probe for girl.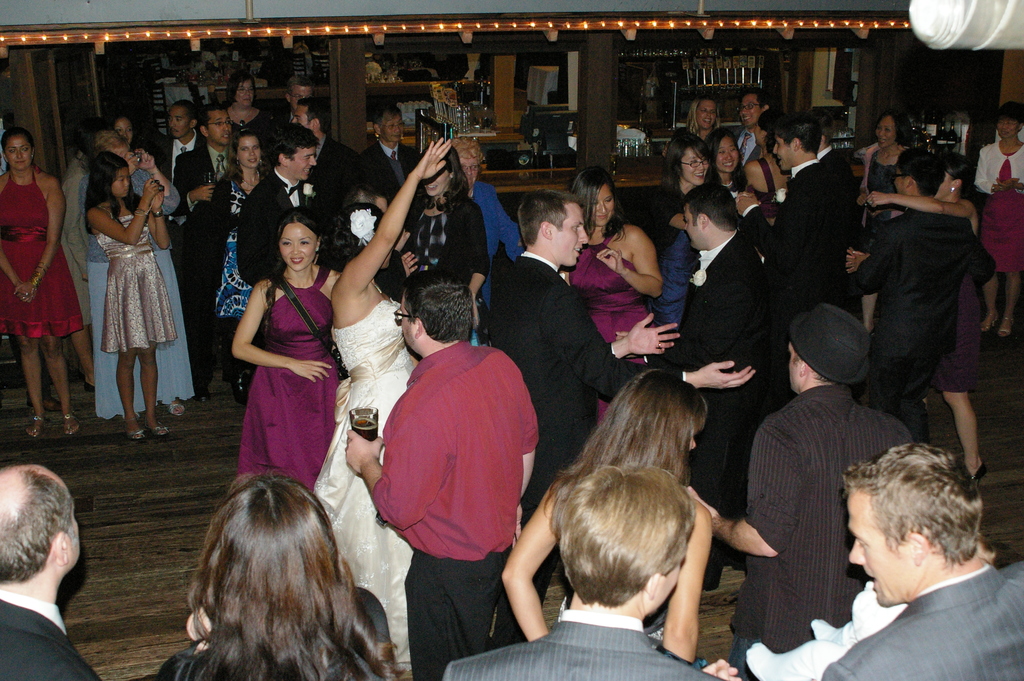
Probe result: pyautogui.locateOnScreen(498, 367, 723, 666).
